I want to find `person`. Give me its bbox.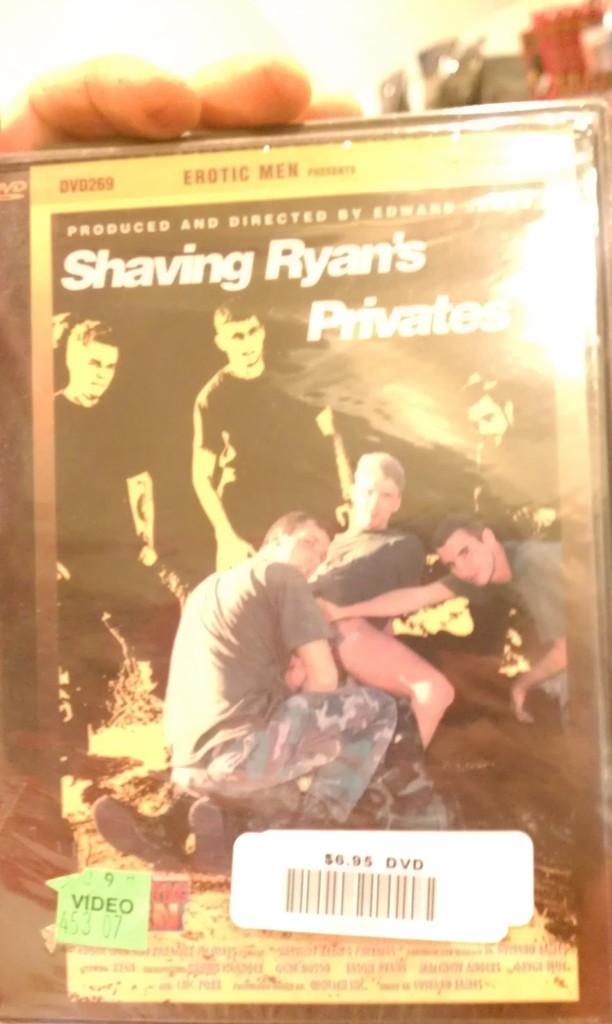
Rect(188, 294, 346, 573).
